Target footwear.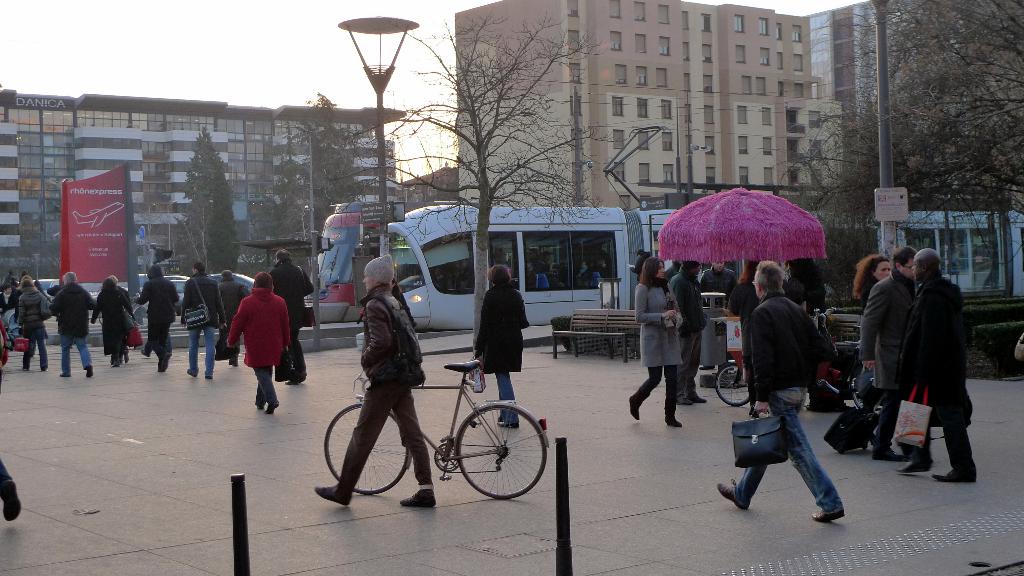
Target region: <box>628,396,640,419</box>.
